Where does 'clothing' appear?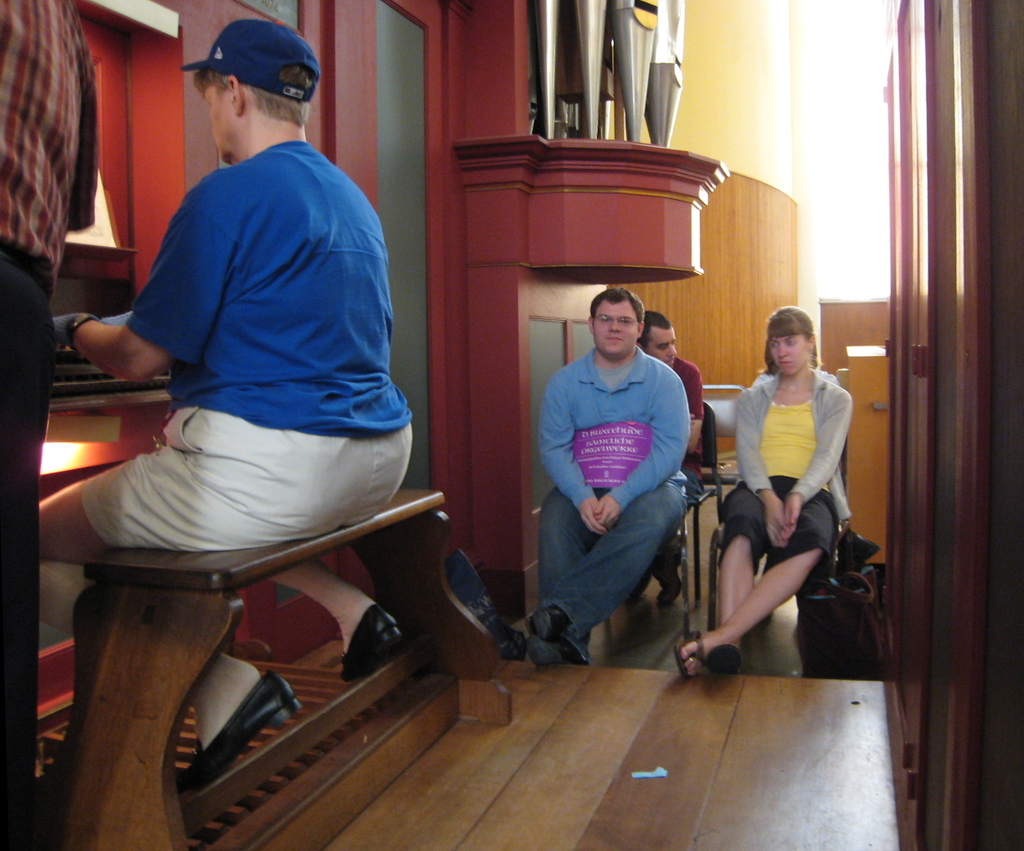
Appears at [84,403,420,552].
